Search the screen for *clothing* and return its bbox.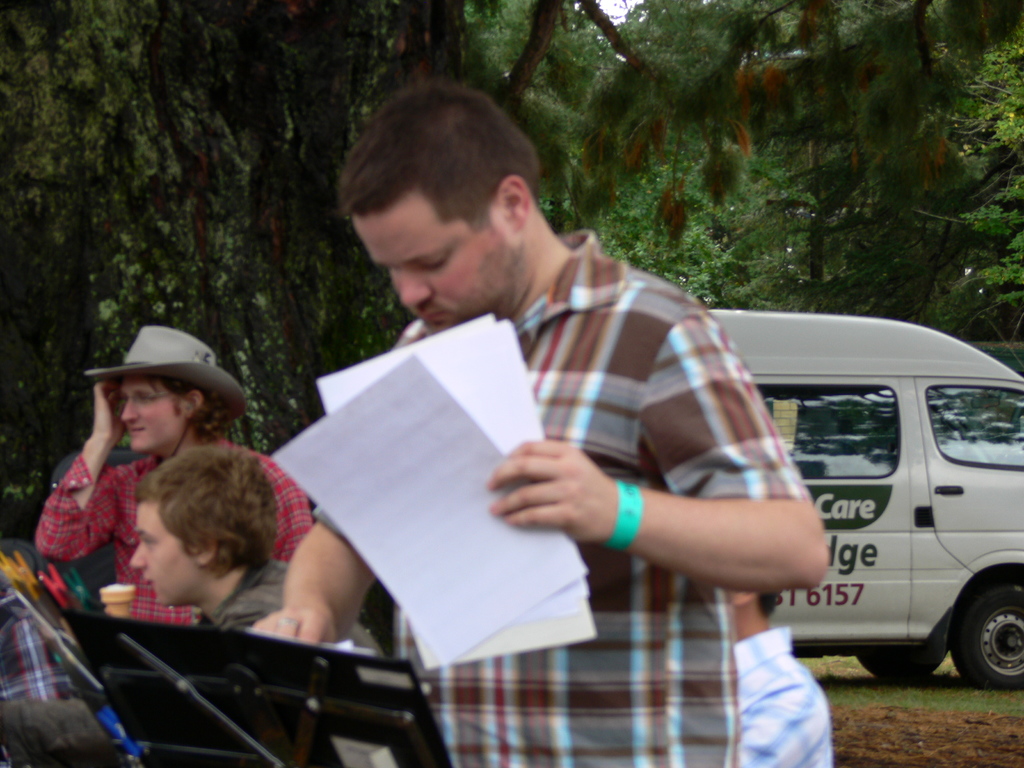
Found: region(31, 429, 313, 630).
